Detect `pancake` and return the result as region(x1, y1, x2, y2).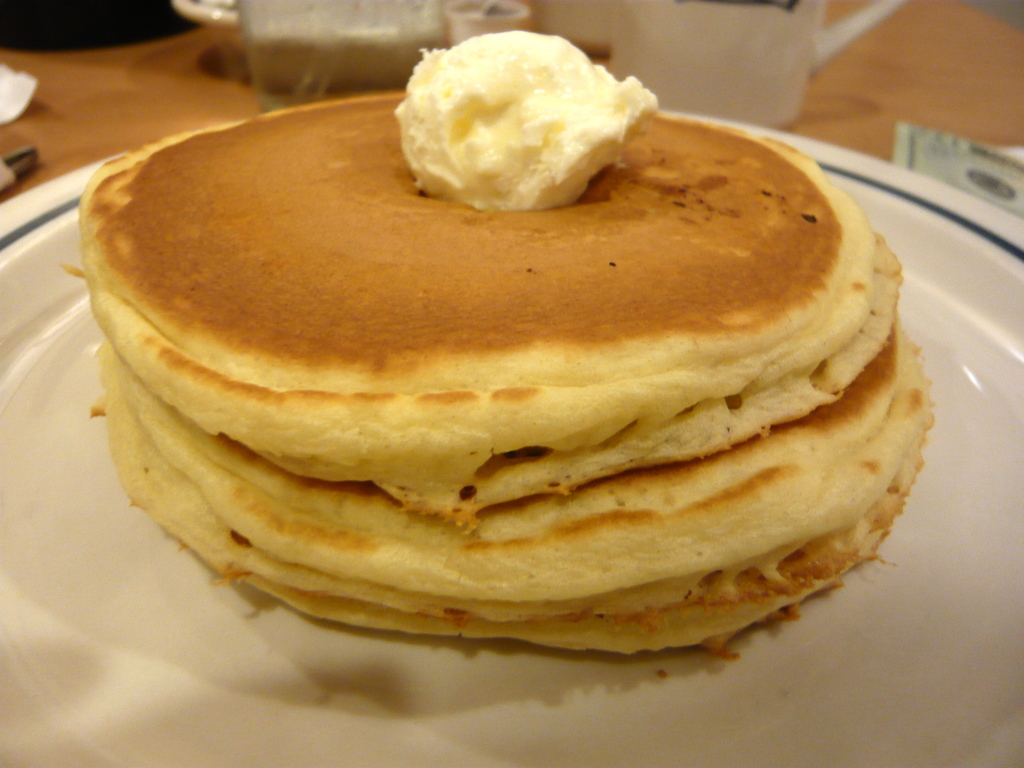
region(477, 323, 902, 532).
